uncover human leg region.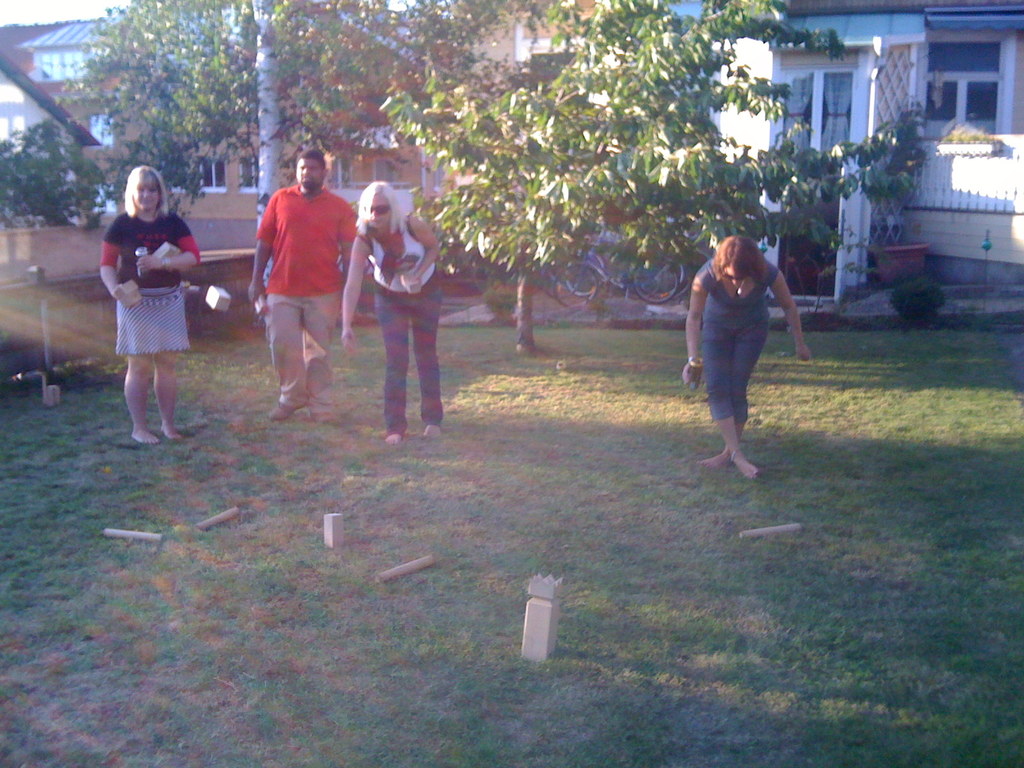
Uncovered: {"x1": 306, "y1": 297, "x2": 338, "y2": 421}.
